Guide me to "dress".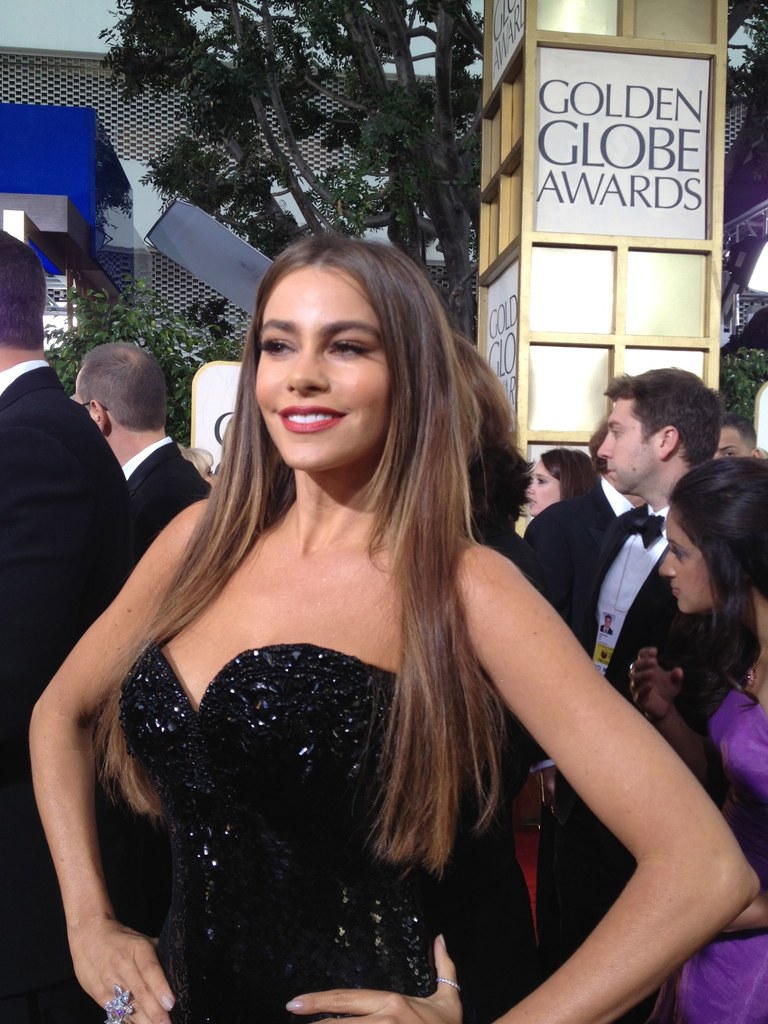
Guidance: box(119, 641, 458, 1023).
